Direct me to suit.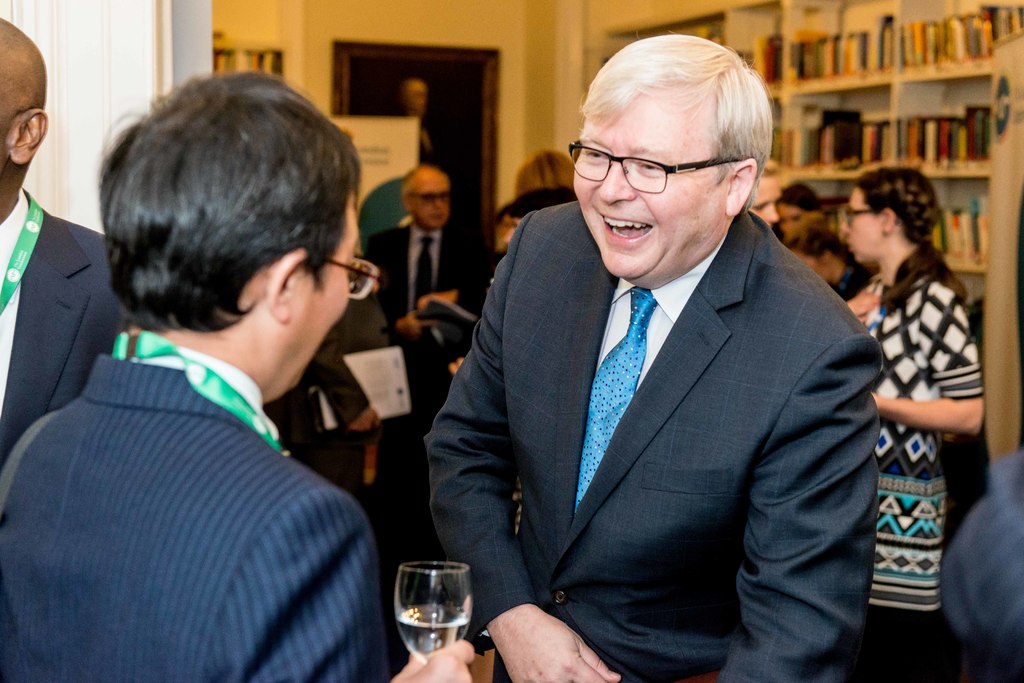
Direction: 364,225,488,418.
